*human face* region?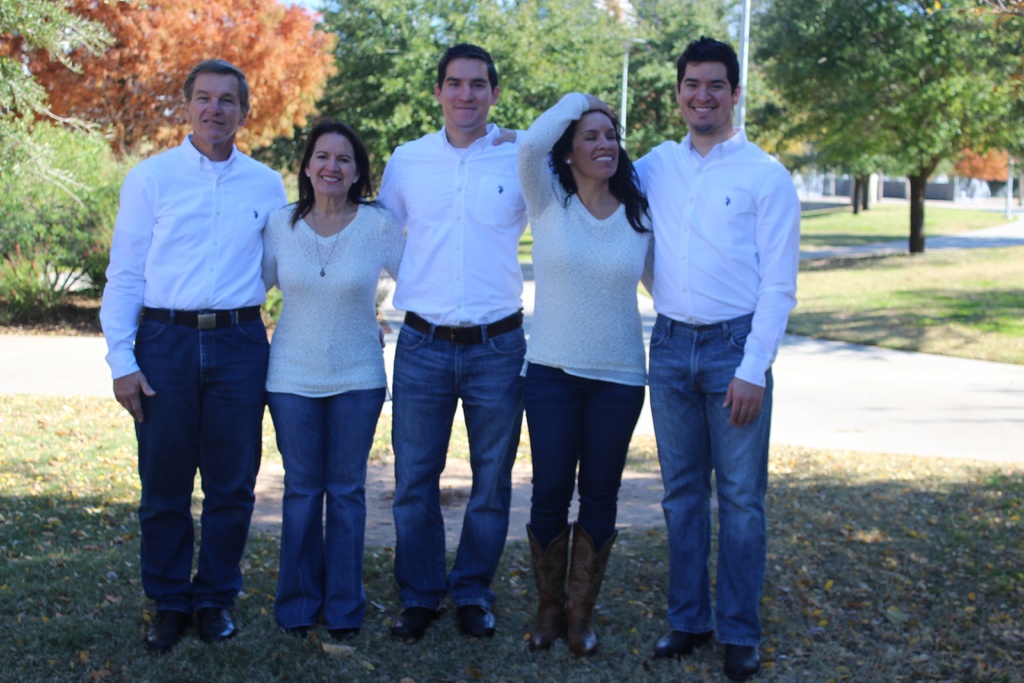
303,131,355,198
